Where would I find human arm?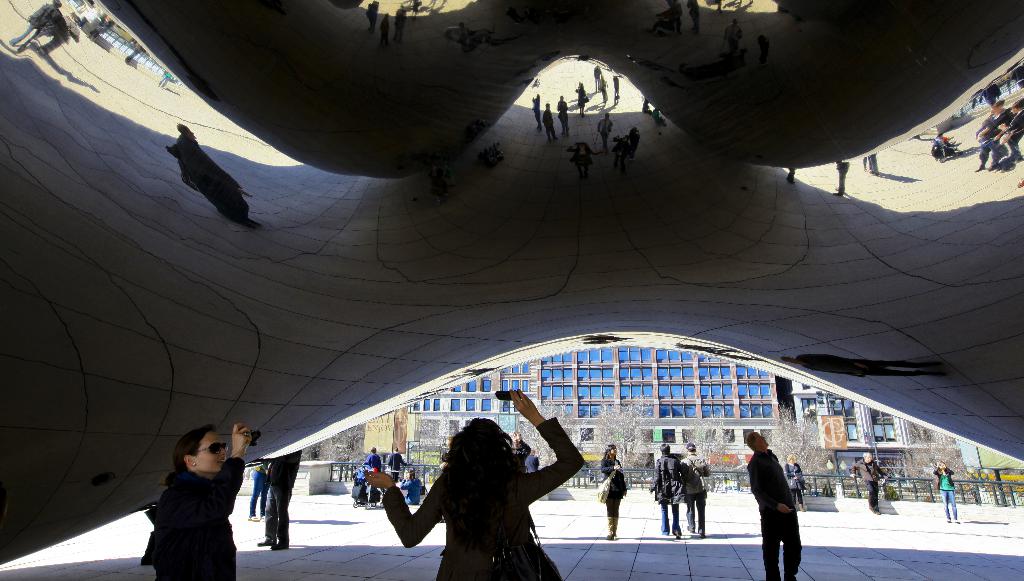
At [505,385,592,512].
